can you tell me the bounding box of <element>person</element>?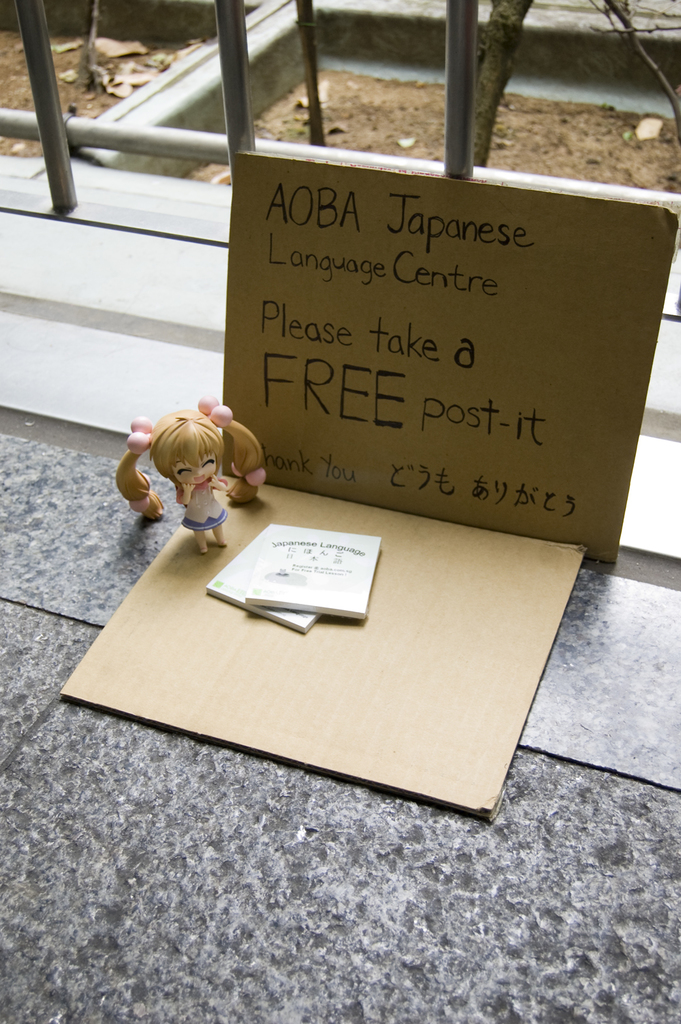
<region>116, 391, 264, 555</region>.
